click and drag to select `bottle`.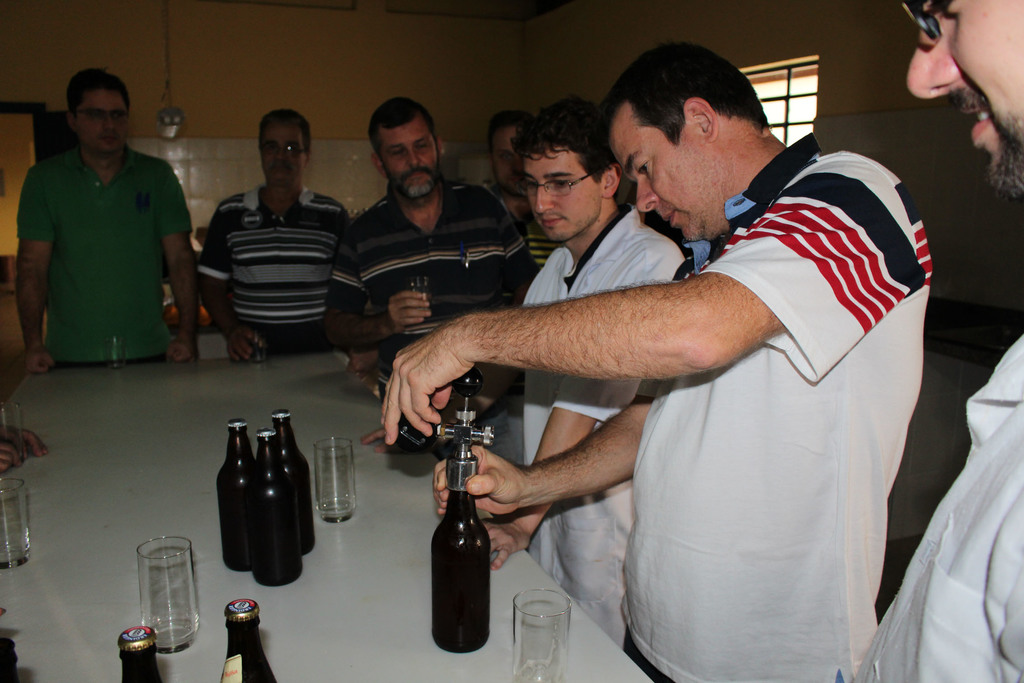
Selection: select_region(218, 598, 274, 682).
